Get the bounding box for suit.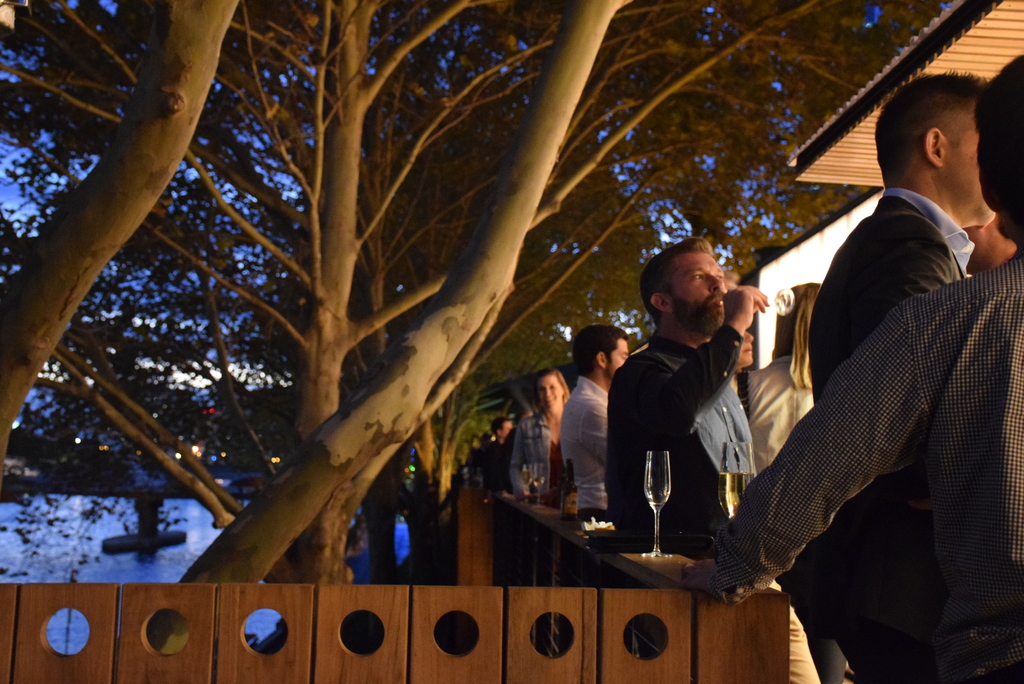
[806, 192, 971, 681].
